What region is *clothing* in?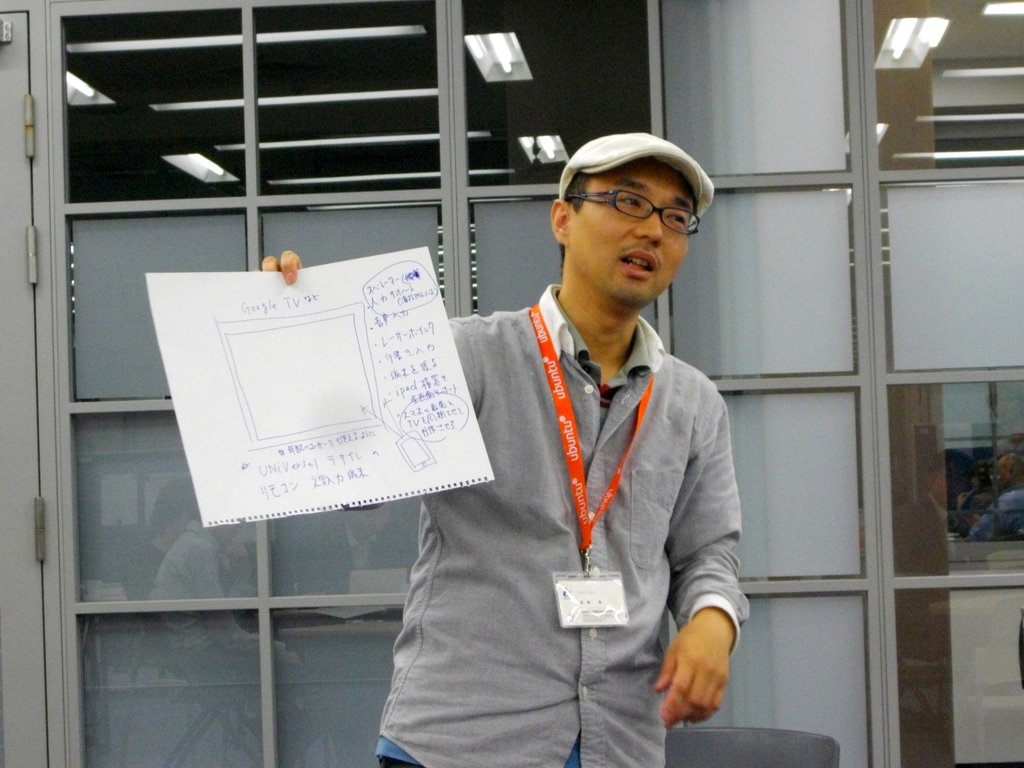
box=[400, 289, 752, 767].
